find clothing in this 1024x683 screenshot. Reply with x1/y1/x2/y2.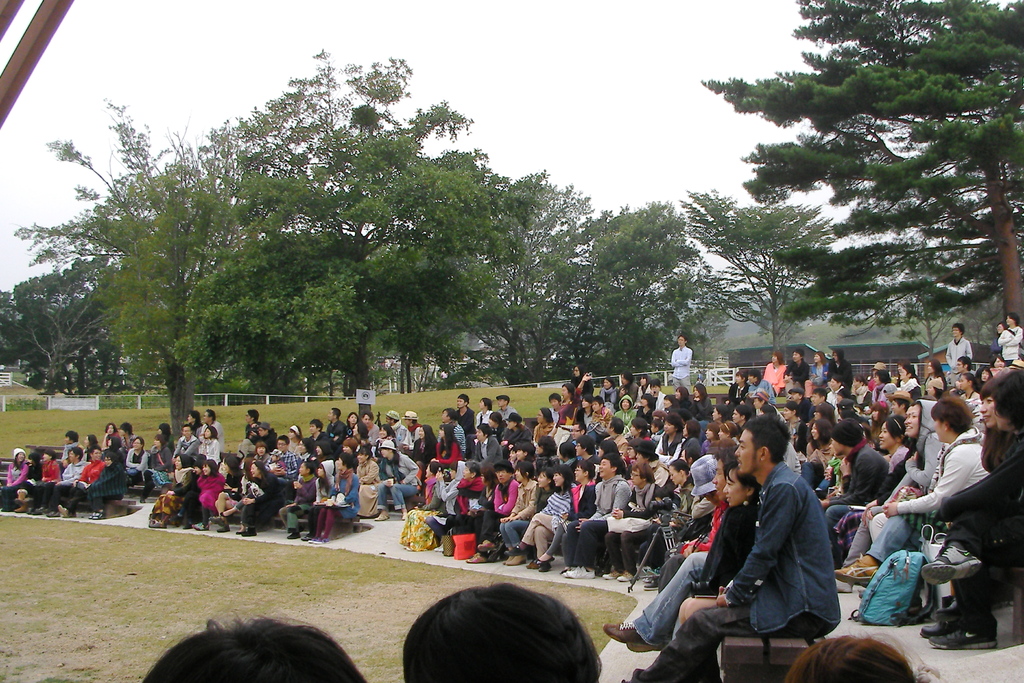
669/345/692/386.
